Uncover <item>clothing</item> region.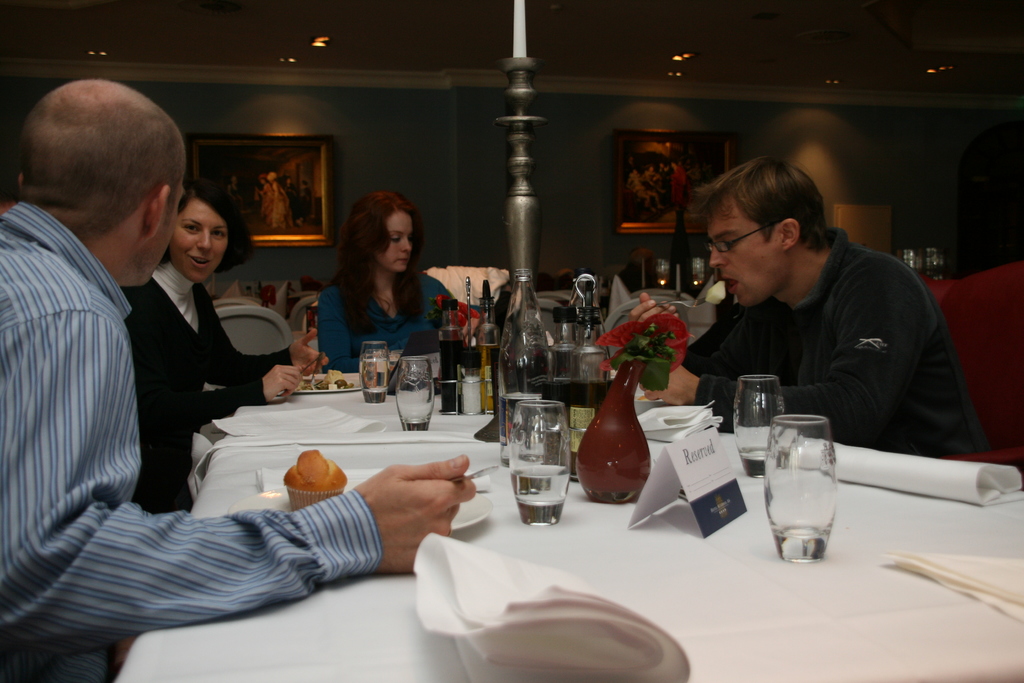
Uncovered: x1=662 y1=164 x2=671 y2=194.
